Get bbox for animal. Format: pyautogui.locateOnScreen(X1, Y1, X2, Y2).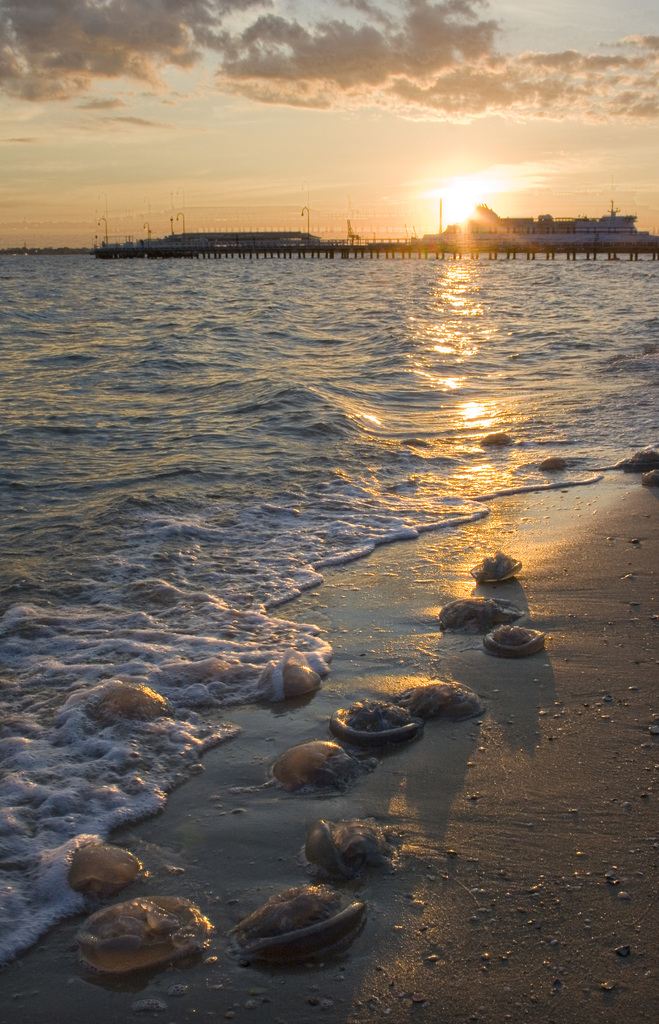
pyautogui.locateOnScreen(227, 882, 367, 966).
